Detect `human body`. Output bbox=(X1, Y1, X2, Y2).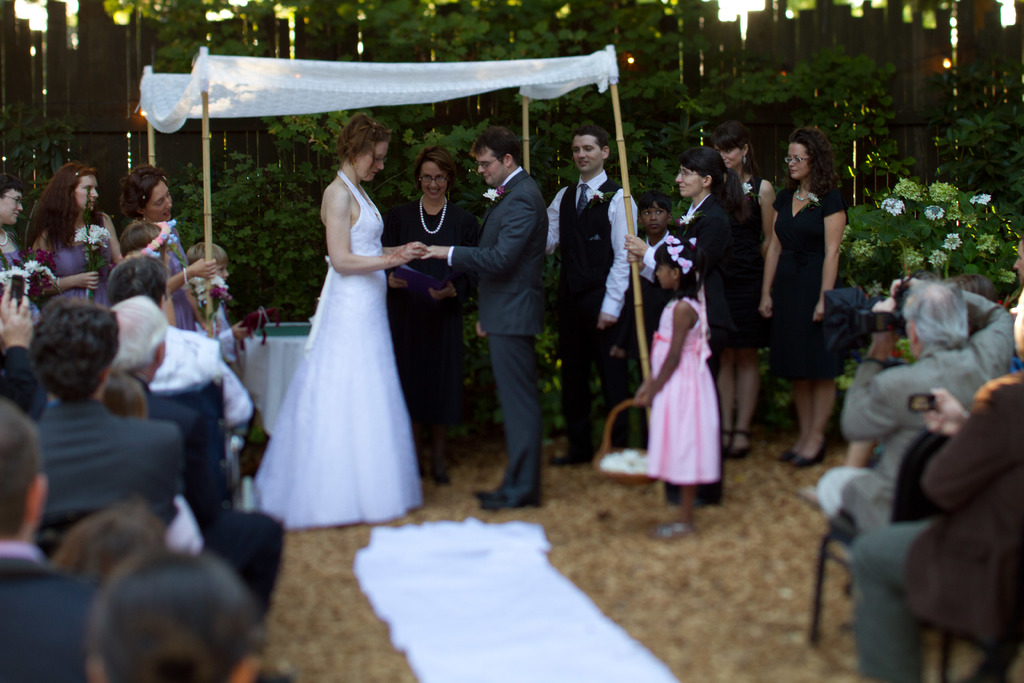
bbox=(127, 186, 218, 324).
